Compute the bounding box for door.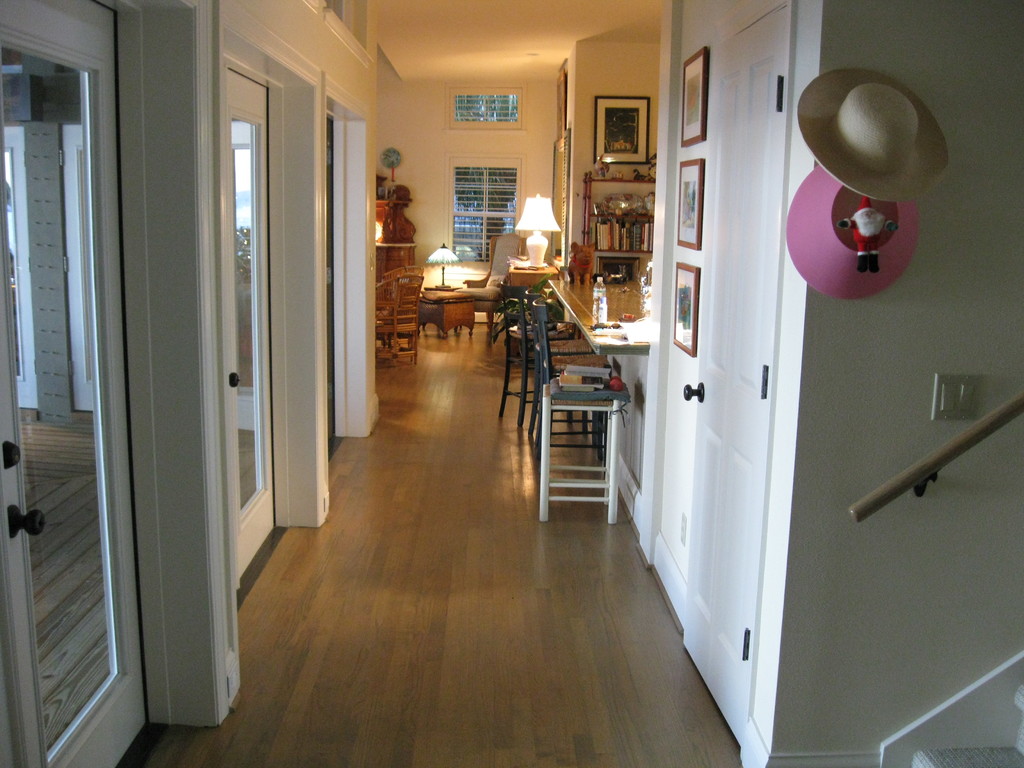
{"left": 0, "top": 1, "right": 148, "bottom": 767}.
